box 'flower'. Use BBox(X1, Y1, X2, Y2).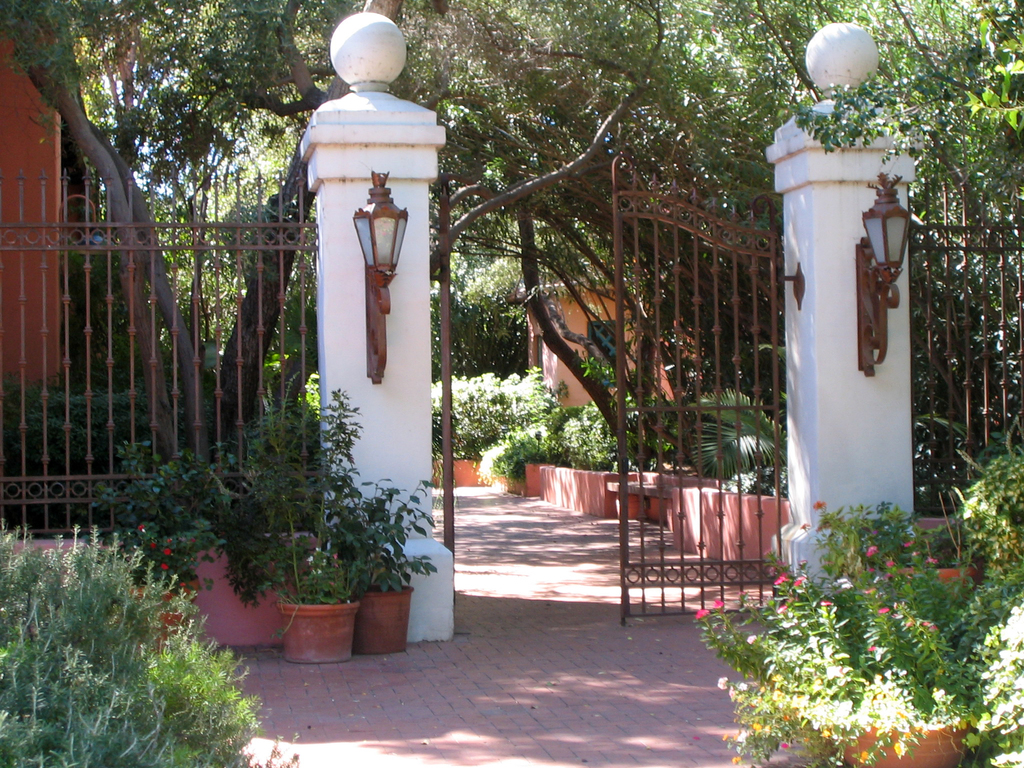
BBox(694, 602, 712, 623).
